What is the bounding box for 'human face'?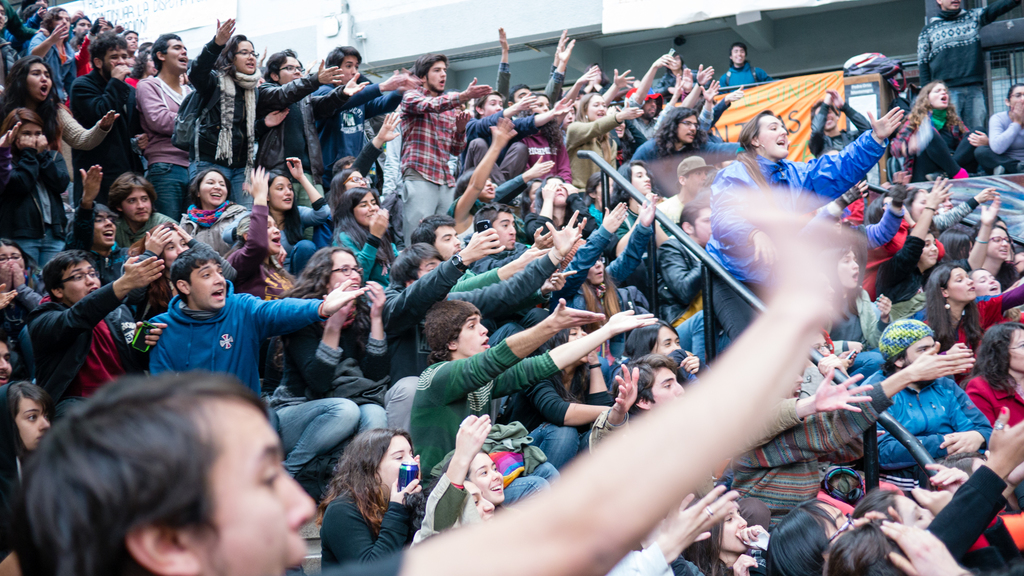
region(469, 458, 506, 500).
